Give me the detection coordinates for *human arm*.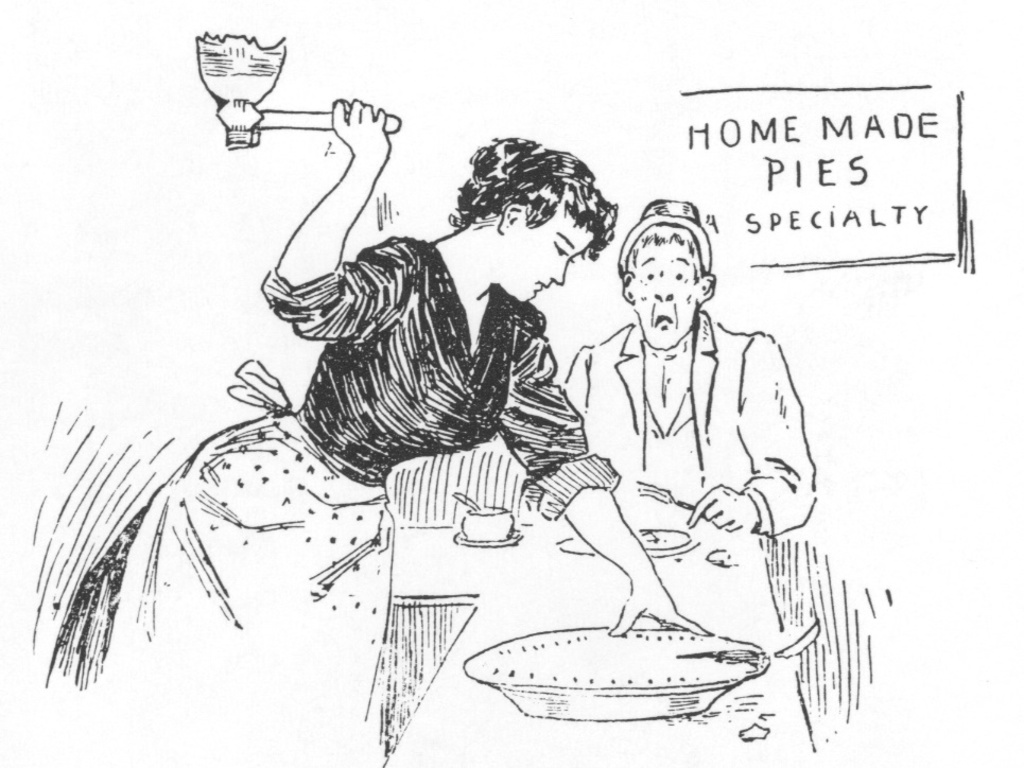
bbox=(704, 328, 803, 536).
